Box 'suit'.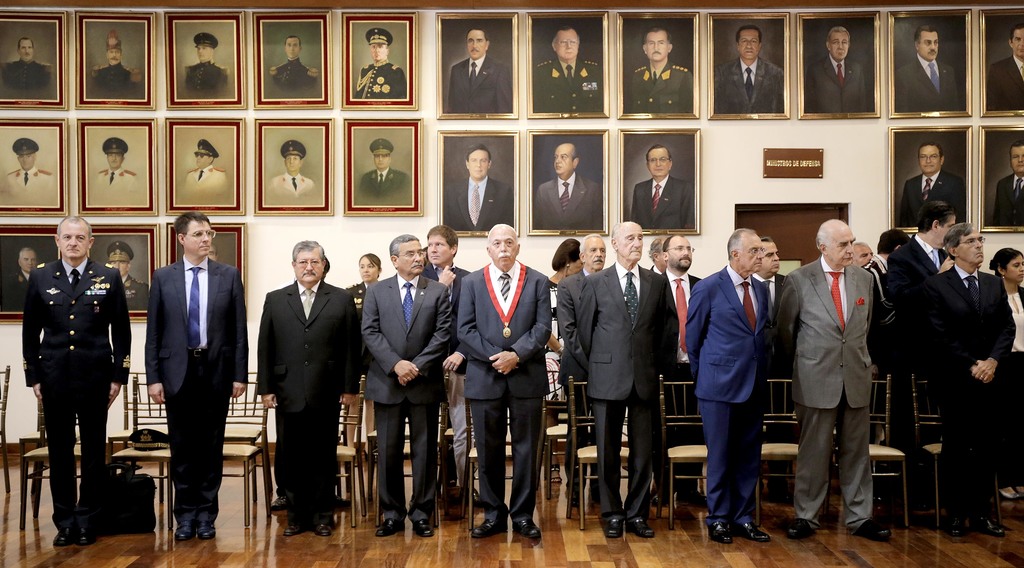
[451, 54, 511, 110].
